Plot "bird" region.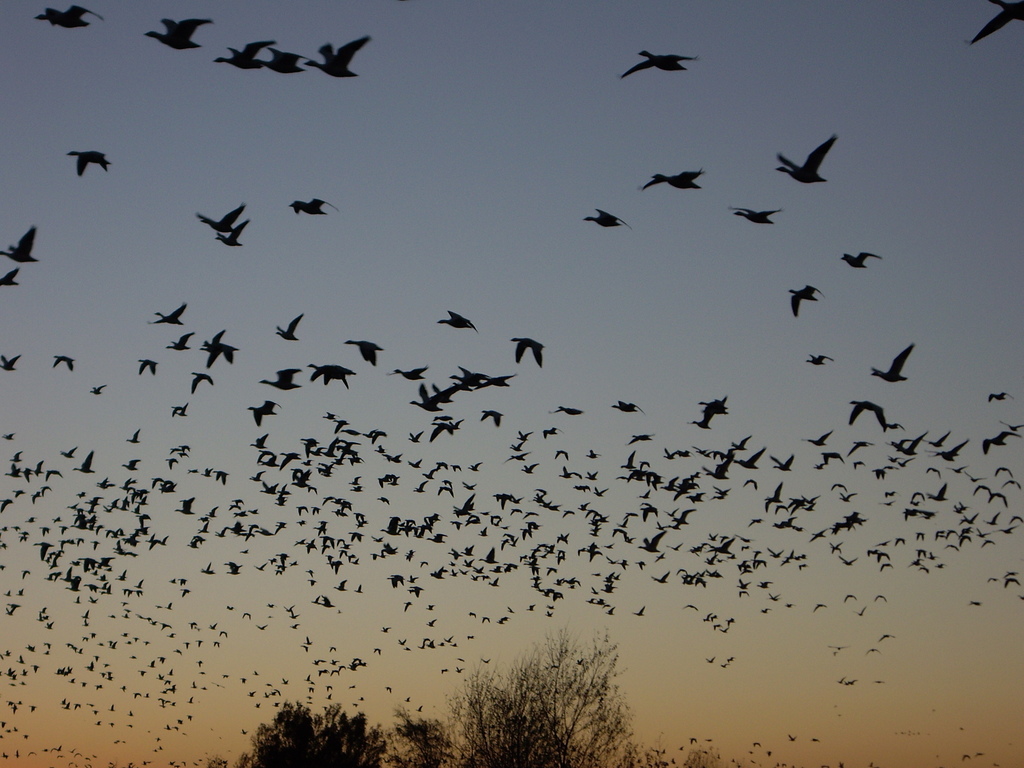
Plotted at (left=522, top=511, right=538, bottom=517).
